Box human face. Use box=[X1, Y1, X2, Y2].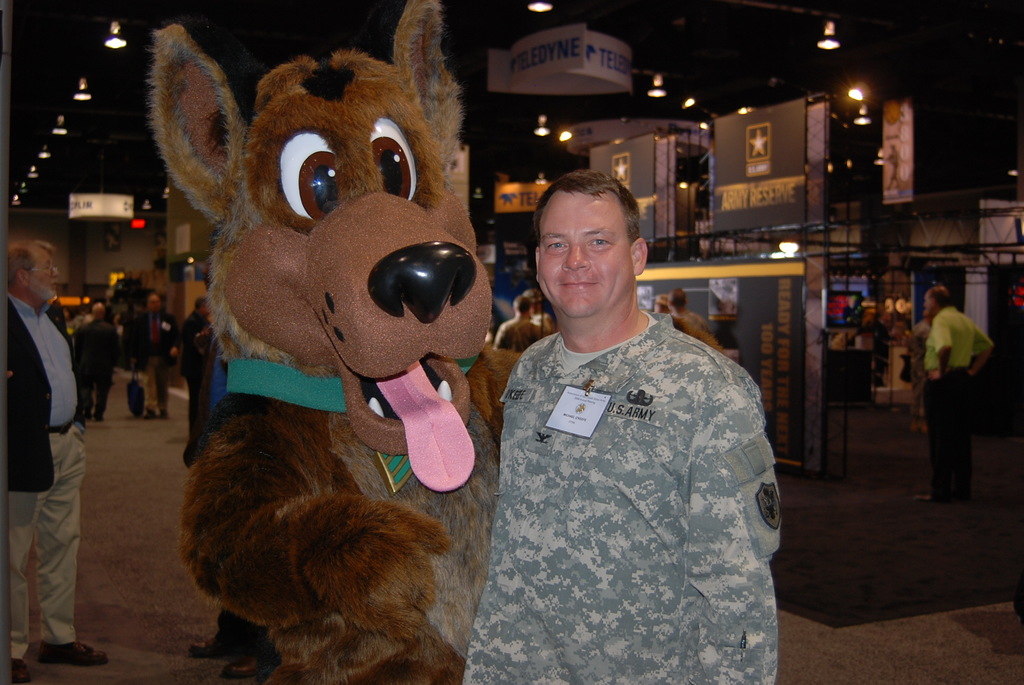
box=[539, 191, 632, 317].
